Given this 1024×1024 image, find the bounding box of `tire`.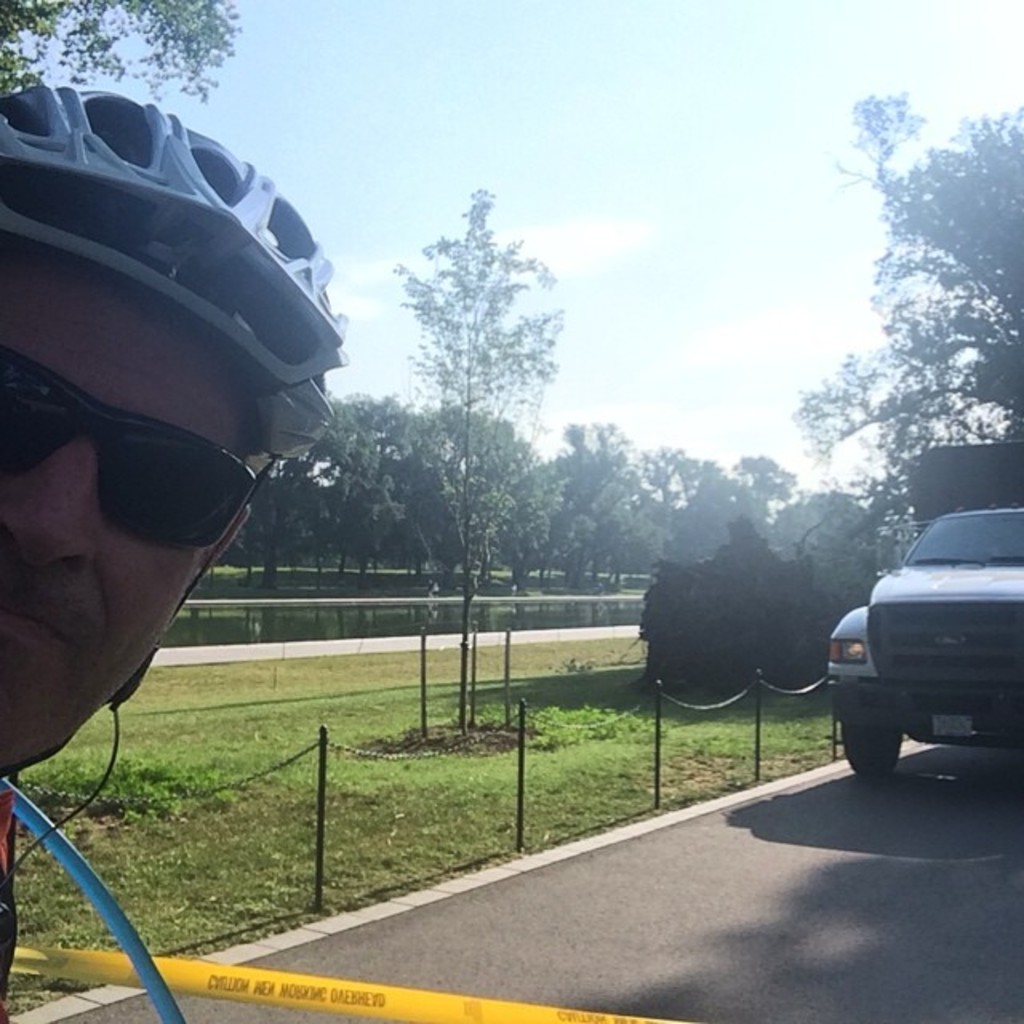
(829,709,904,782).
